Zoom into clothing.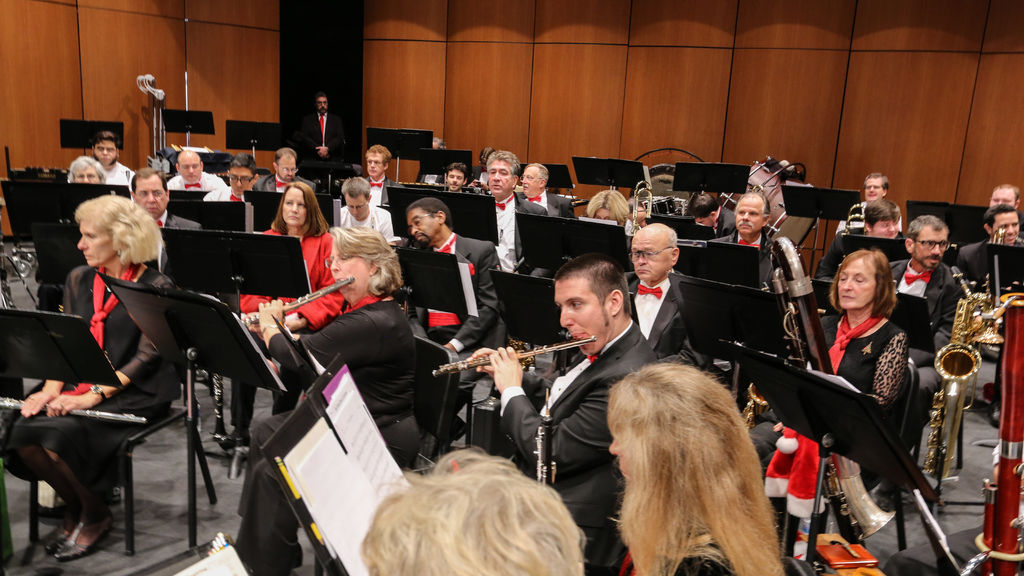
Zoom target: (747, 317, 909, 575).
